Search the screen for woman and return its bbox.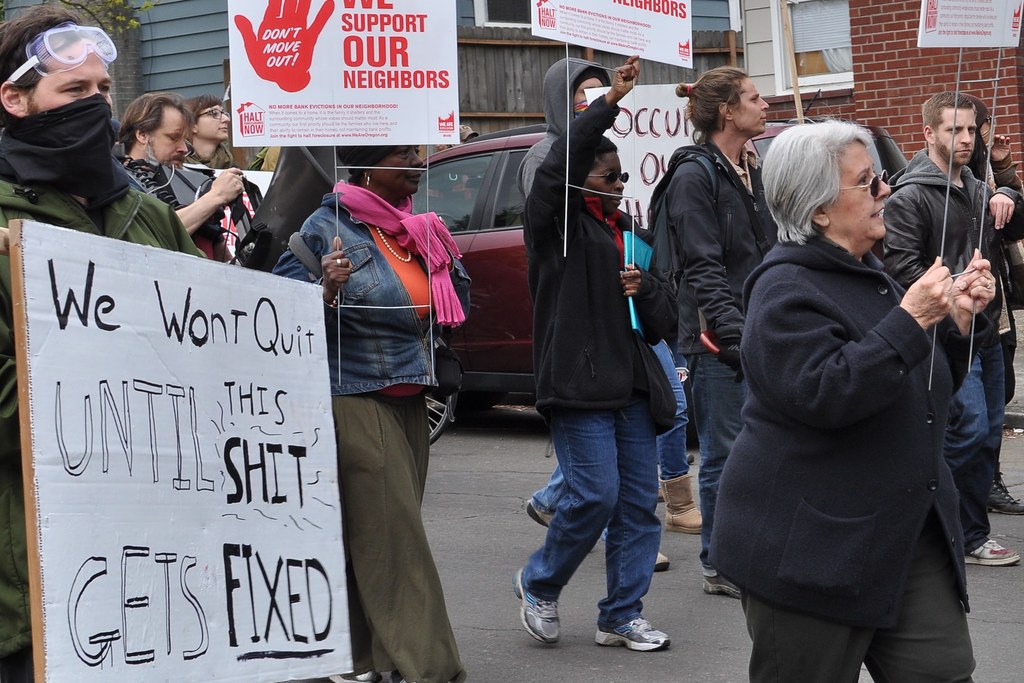
Found: (left=646, top=63, right=783, bottom=604).
